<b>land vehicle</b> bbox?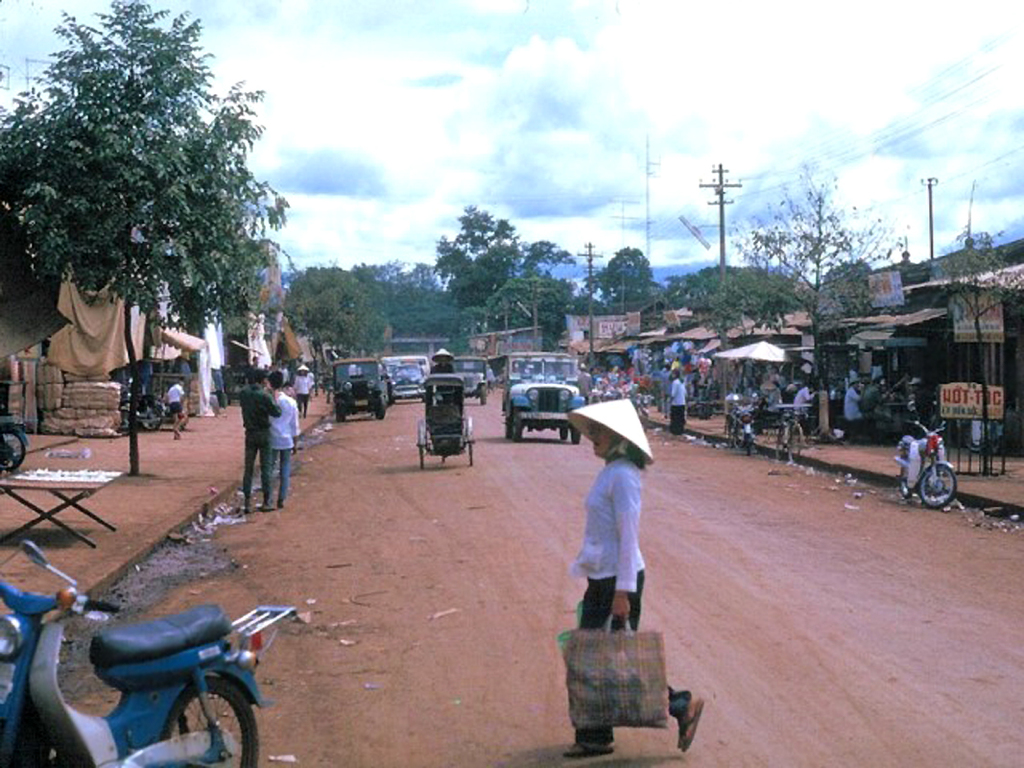
x1=329 y1=356 x2=390 y2=423
